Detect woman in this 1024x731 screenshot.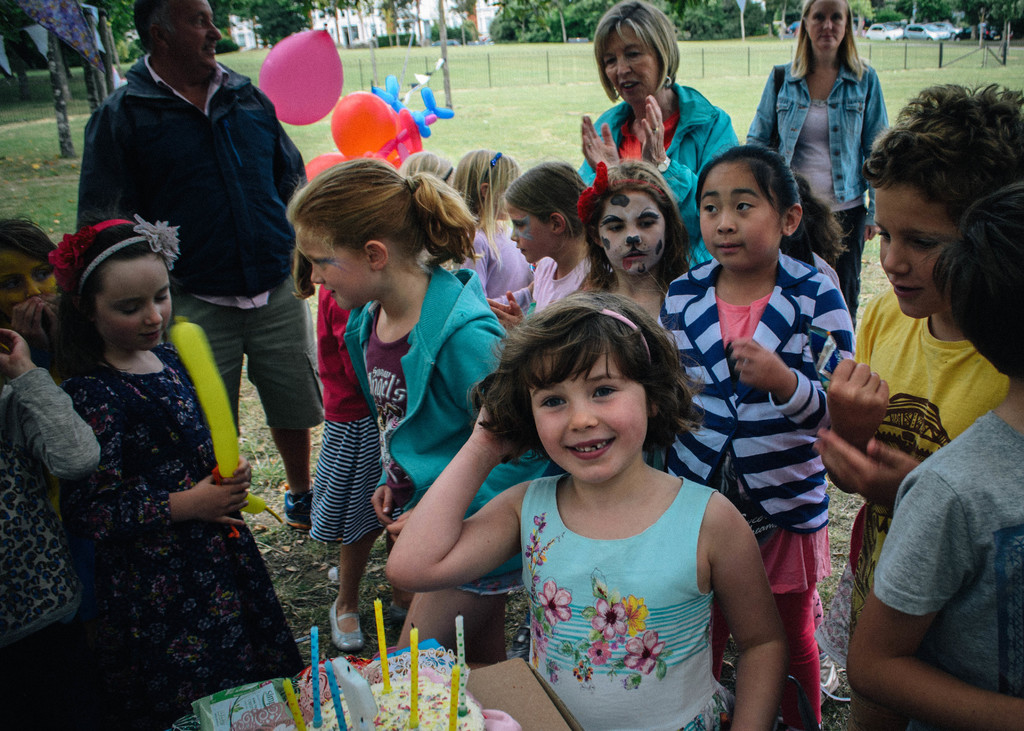
Detection: region(575, 0, 736, 259).
